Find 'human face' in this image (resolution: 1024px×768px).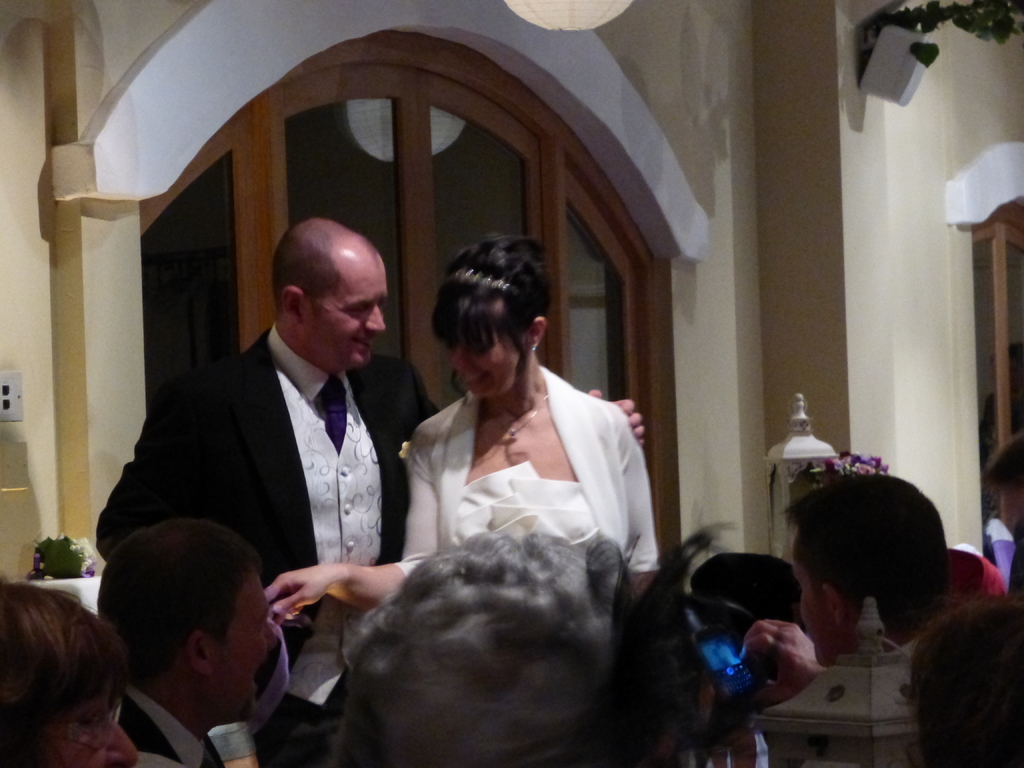
{"left": 452, "top": 327, "right": 523, "bottom": 410}.
